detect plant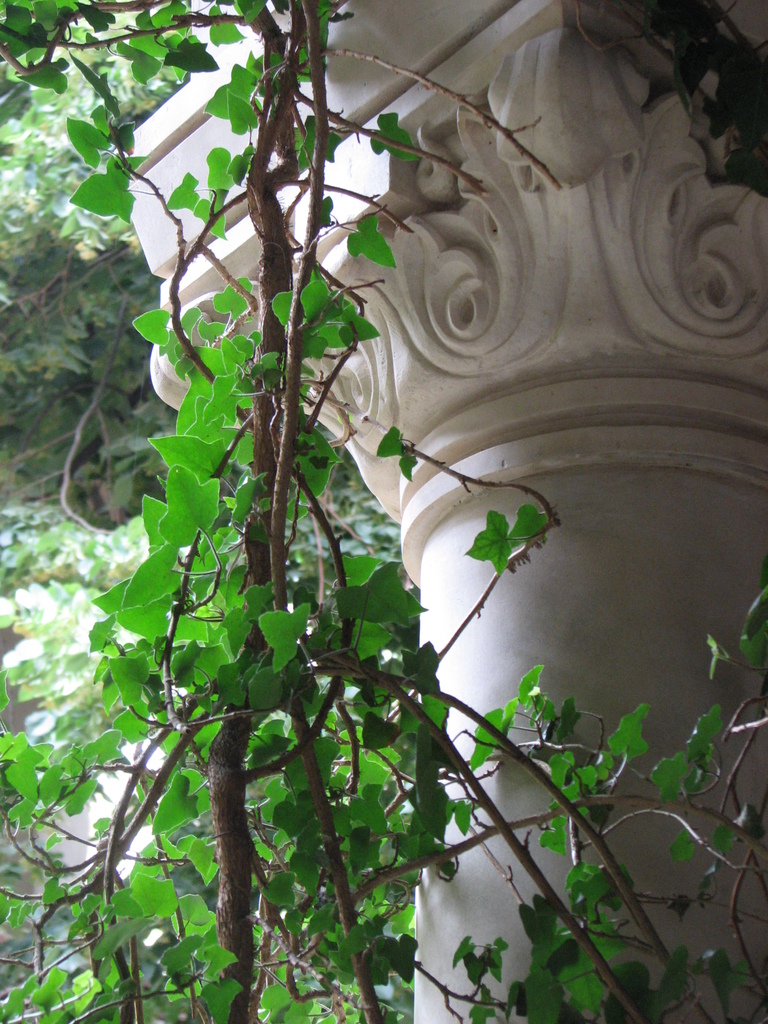
<bbox>12, 0, 767, 1023</bbox>
